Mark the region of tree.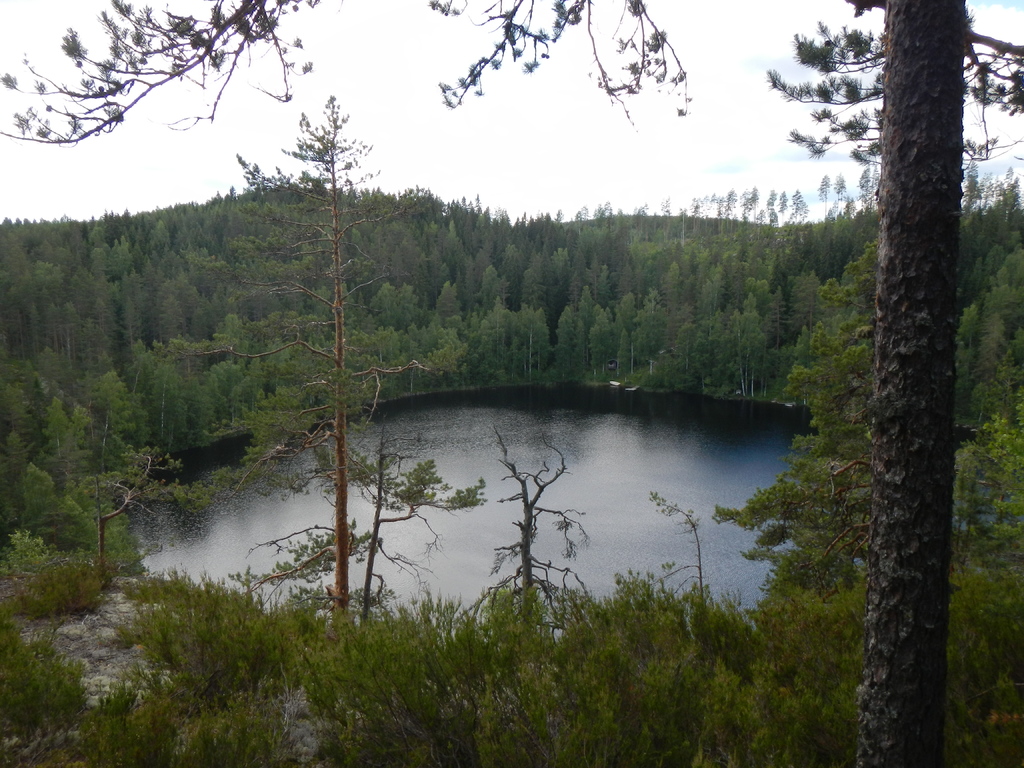
Region: (654,302,711,371).
